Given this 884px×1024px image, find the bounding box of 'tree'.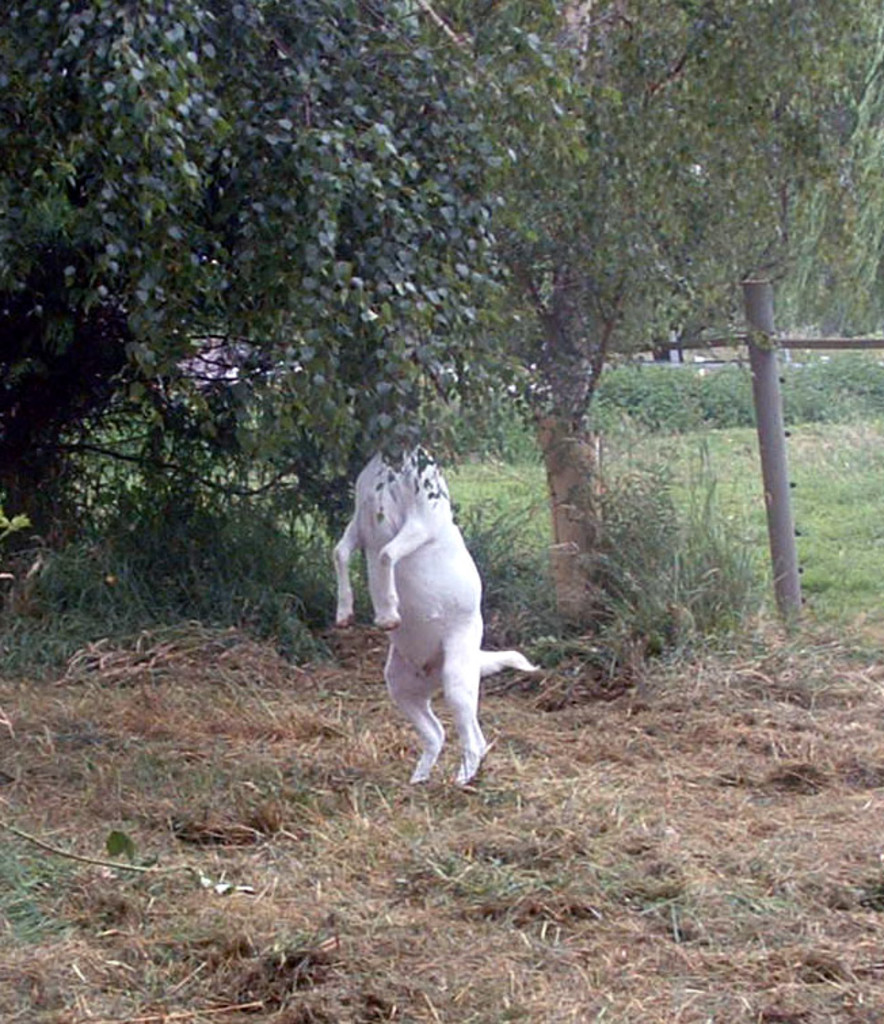
<bbox>0, 0, 877, 678</bbox>.
